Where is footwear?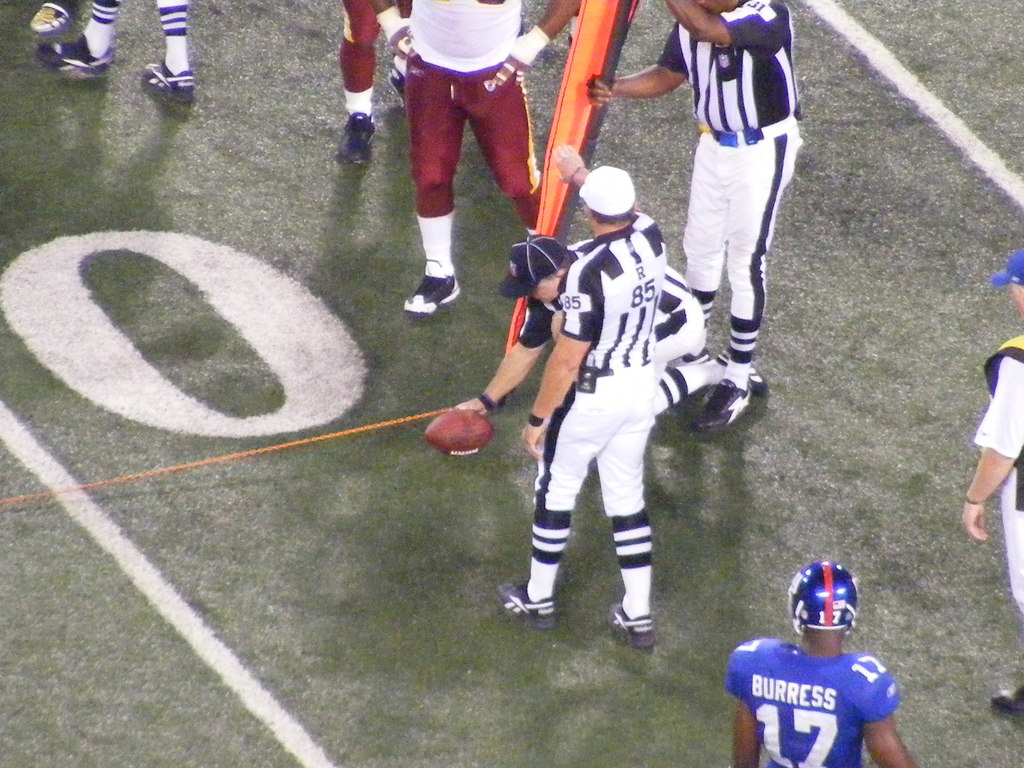
984,677,1023,721.
